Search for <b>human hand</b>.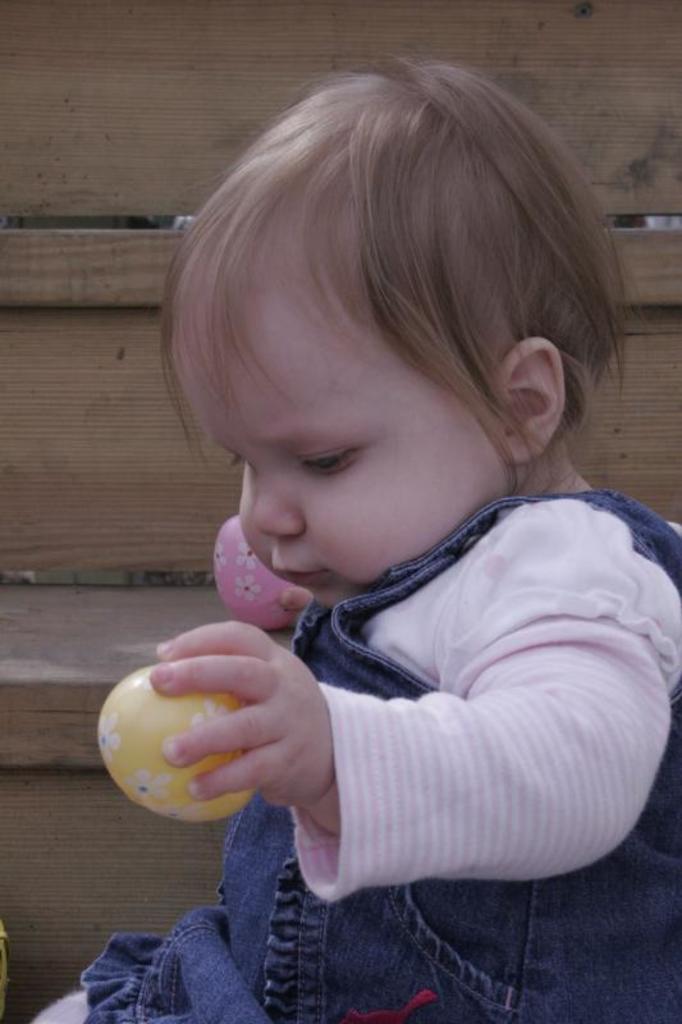
Found at bbox(145, 617, 337, 812).
